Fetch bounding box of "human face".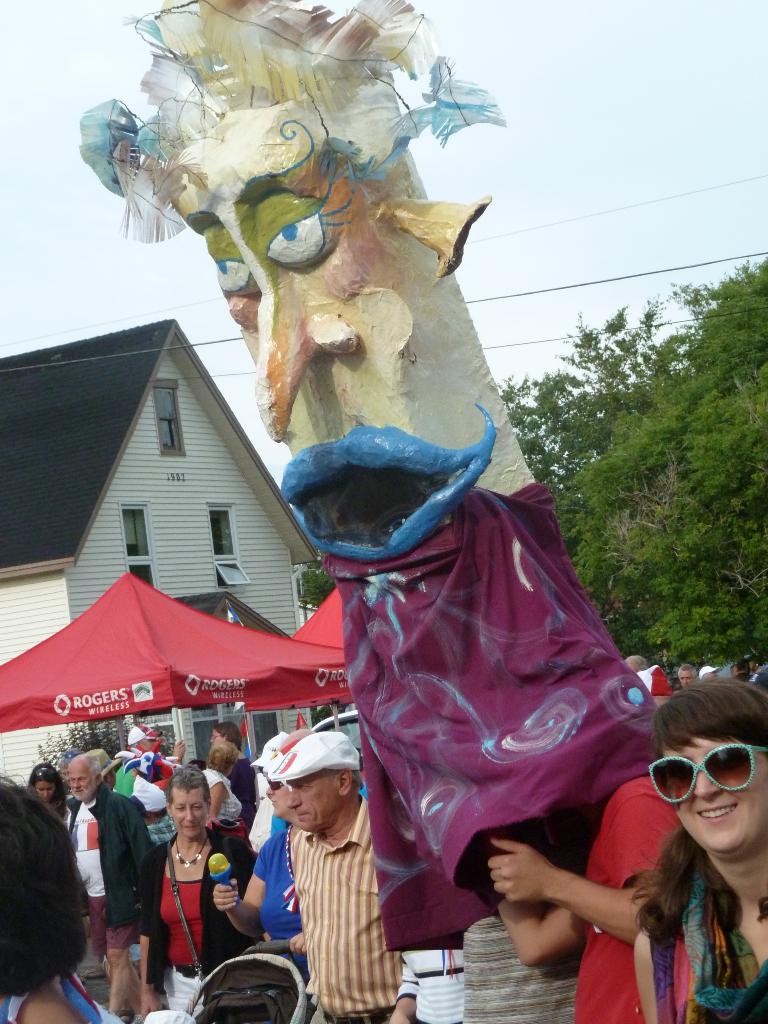
Bbox: <region>678, 670, 694, 684</region>.
